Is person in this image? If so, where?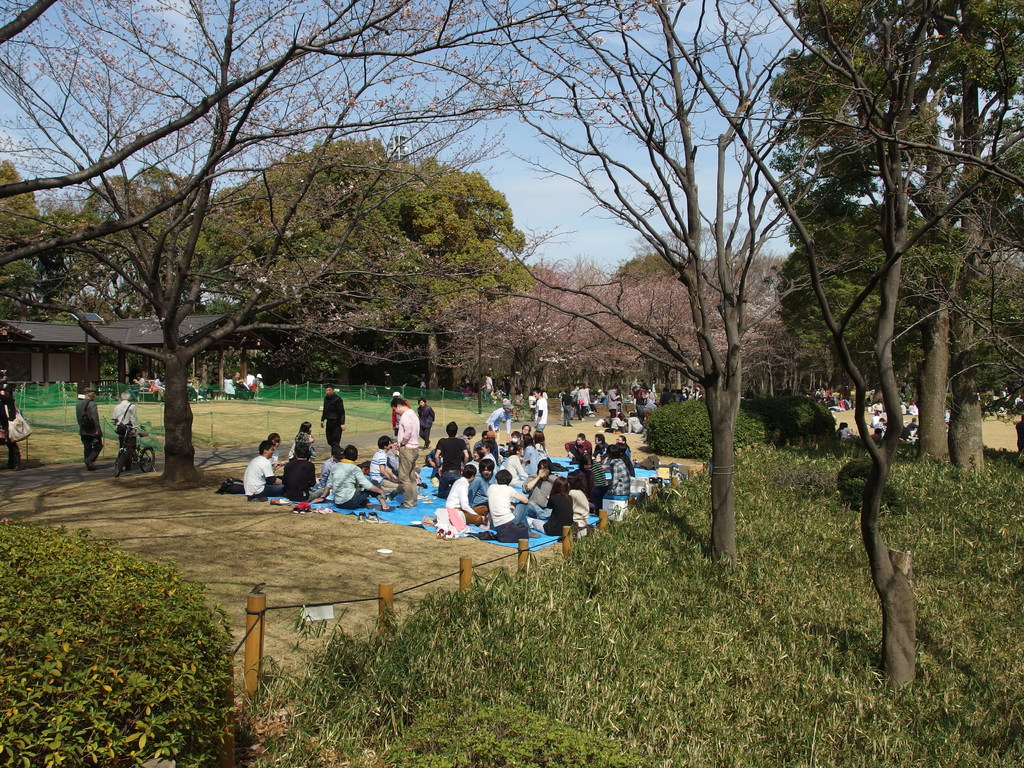
Yes, at box=[539, 387, 550, 434].
